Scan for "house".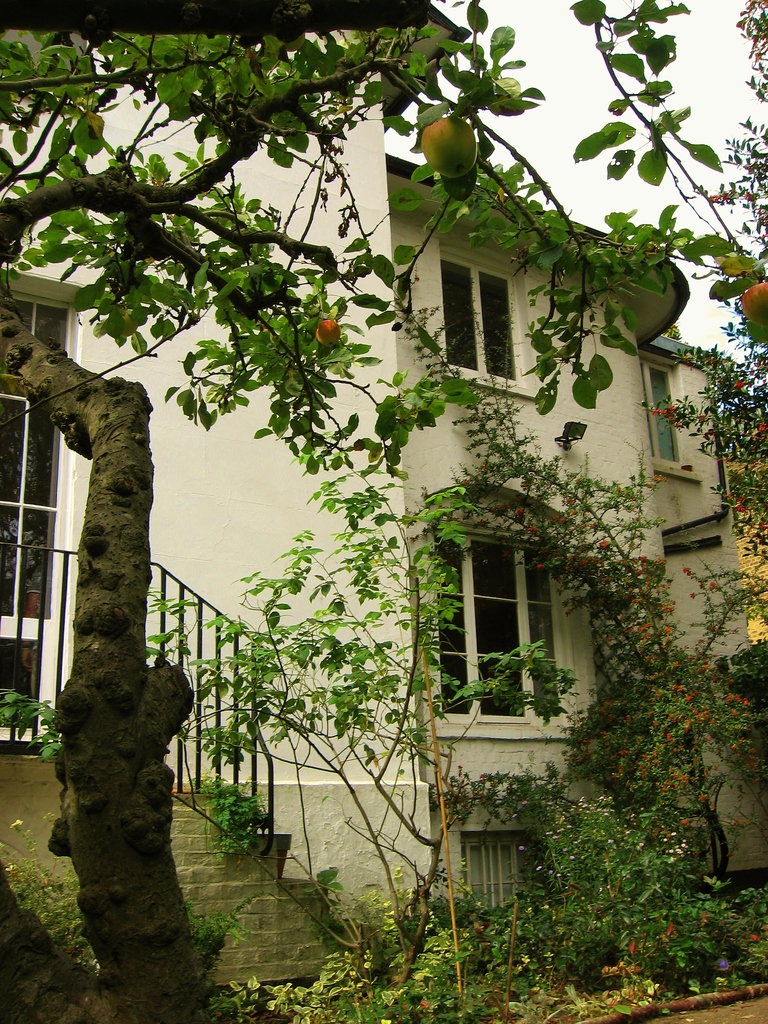
Scan result: x1=0 y1=8 x2=767 y2=1007.
